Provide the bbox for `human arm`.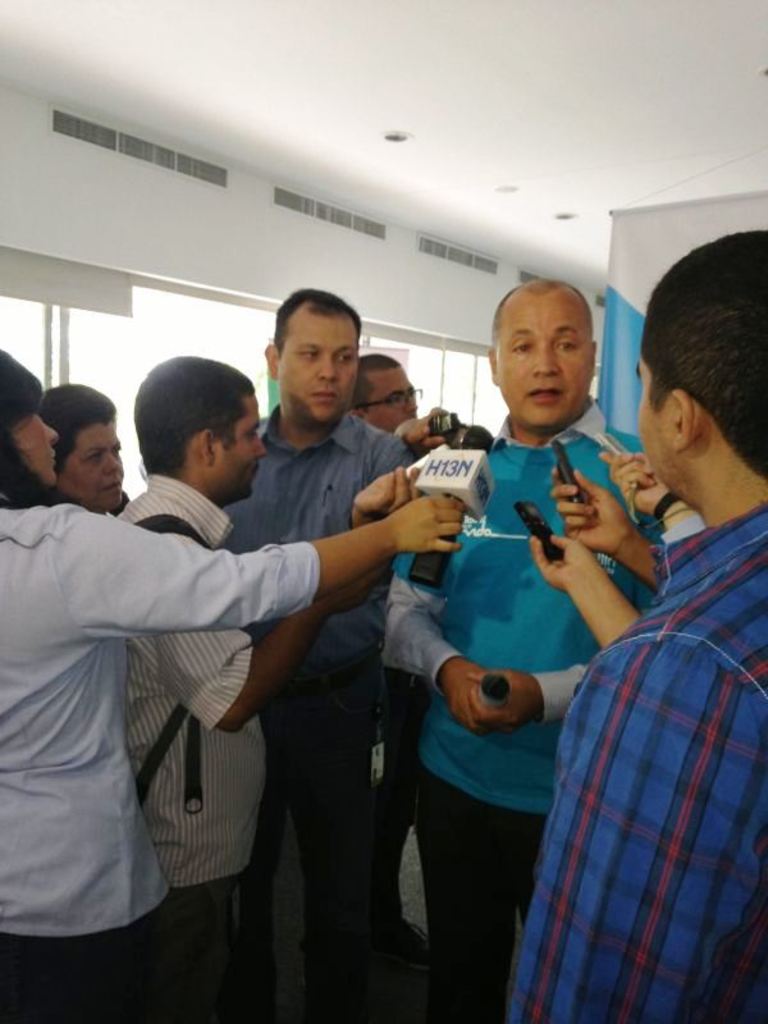
[left=45, top=504, right=460, bottom=640].
